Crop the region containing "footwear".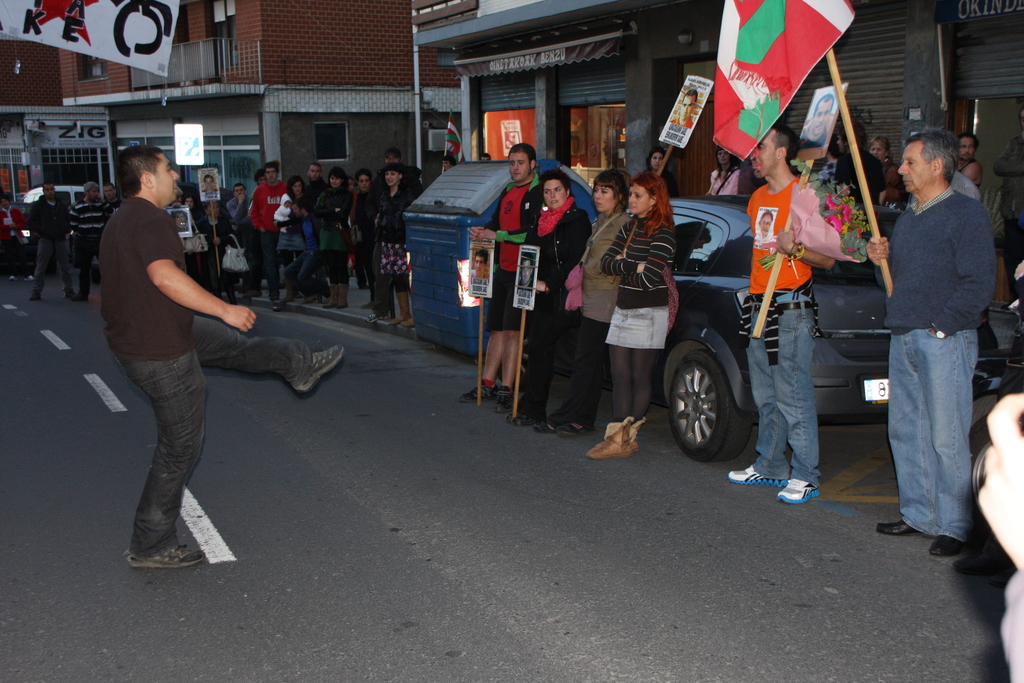
Crop region: bbox(506, 409, 536, 426).
